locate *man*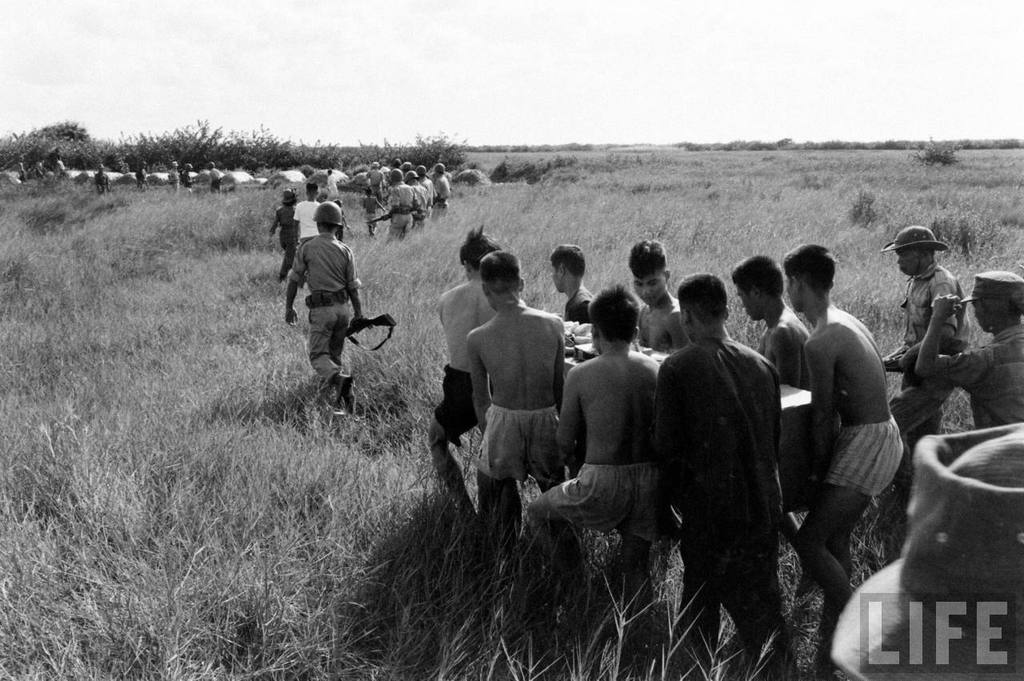
{"left": 881, "top": 222, "right": 968, "bottom": 431}
